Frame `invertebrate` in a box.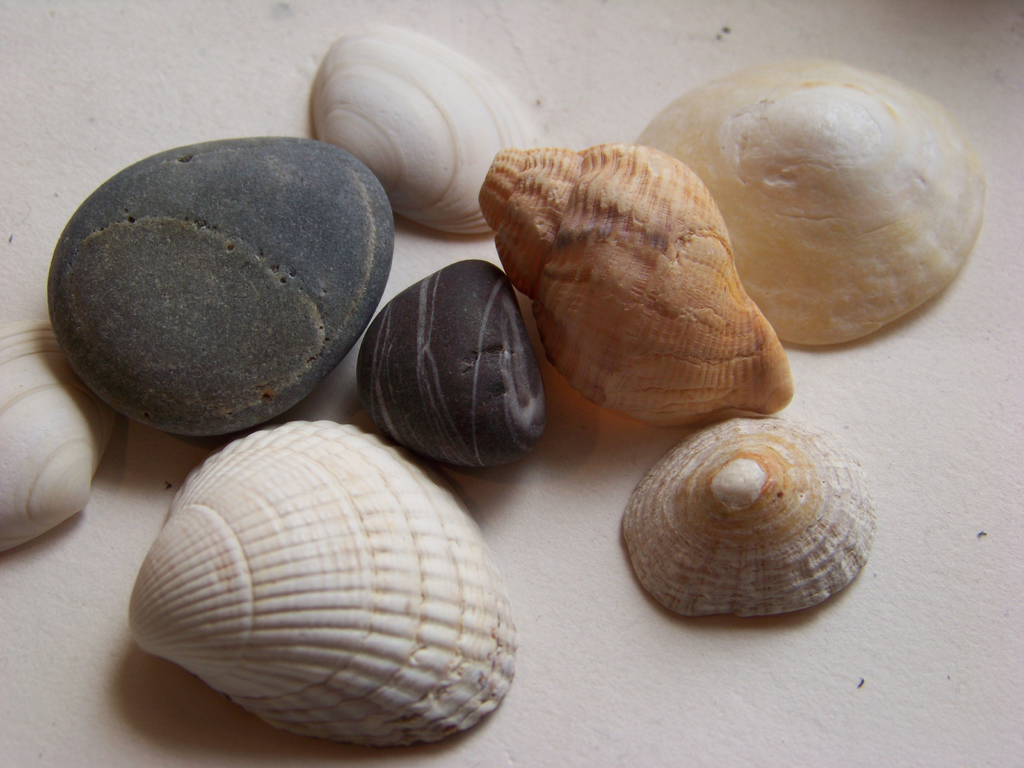
(left=636, top=53, right=986, bottom=346).
